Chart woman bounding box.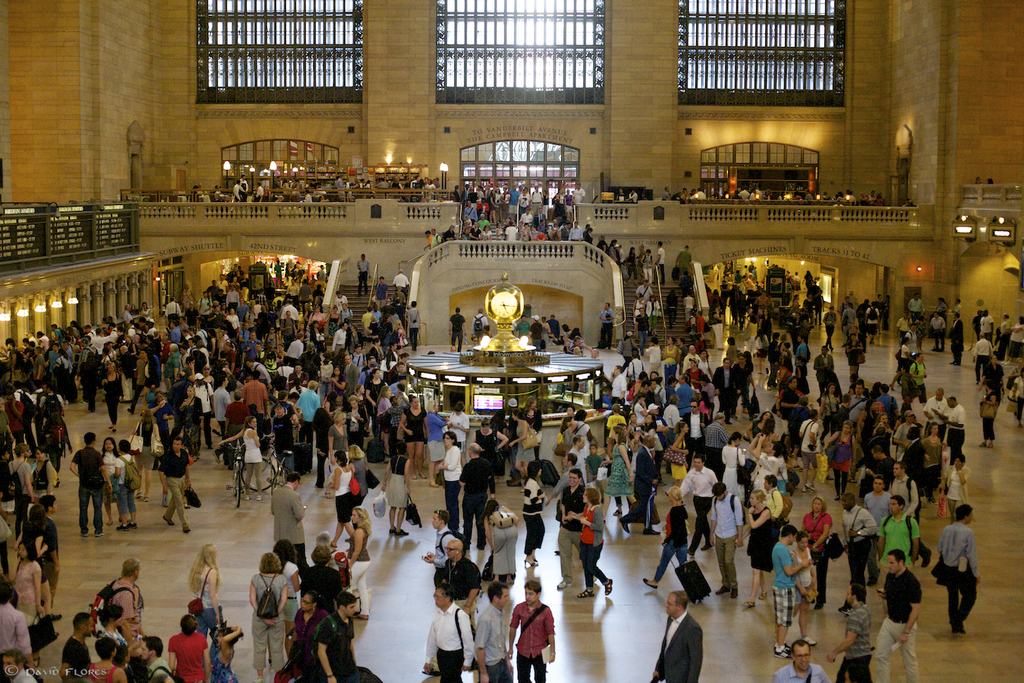
Charted: locate(522, 459, 551, 565).
